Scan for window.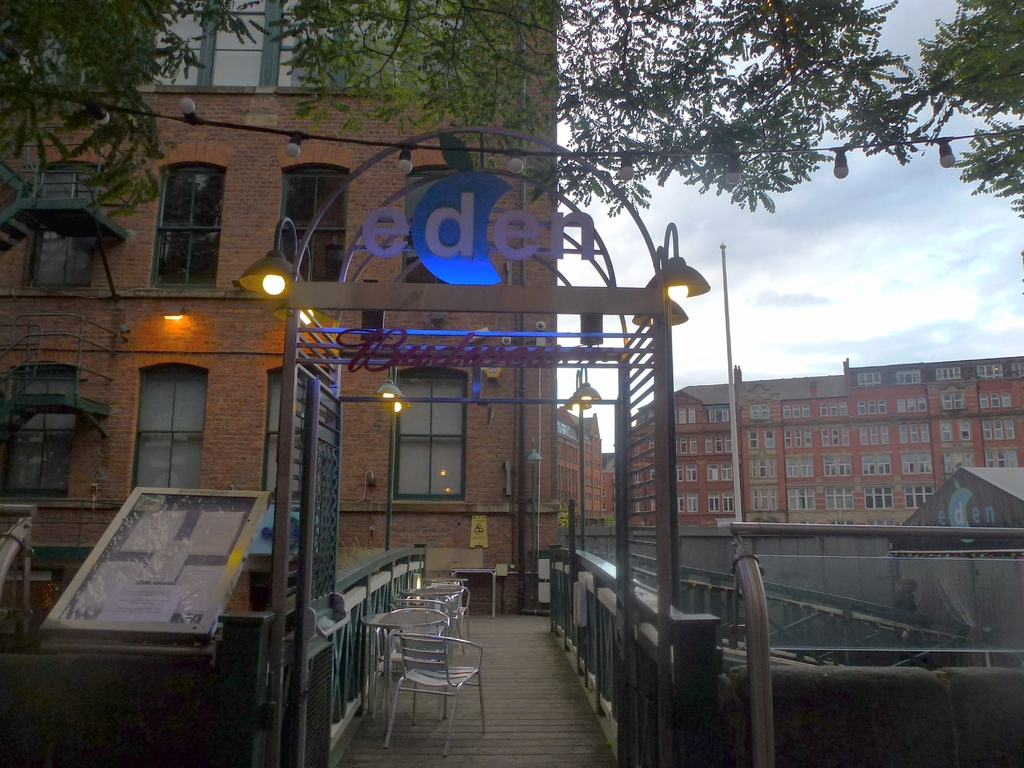
Scan result: box(952, 448, 963, 474).
